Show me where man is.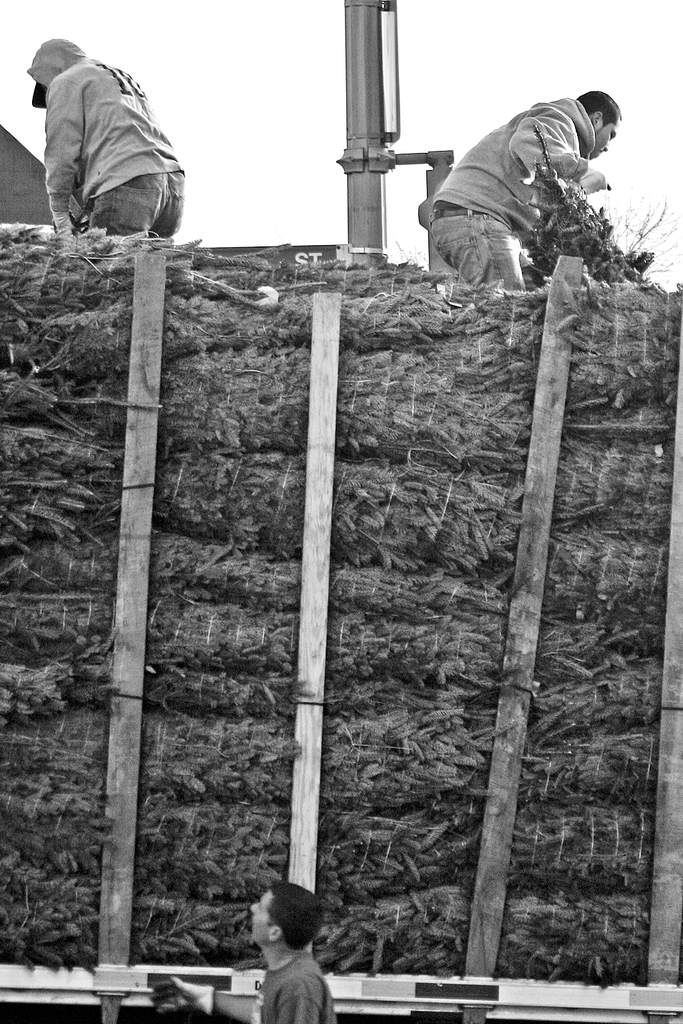
man is at crop(424, 88, 627, 287).
